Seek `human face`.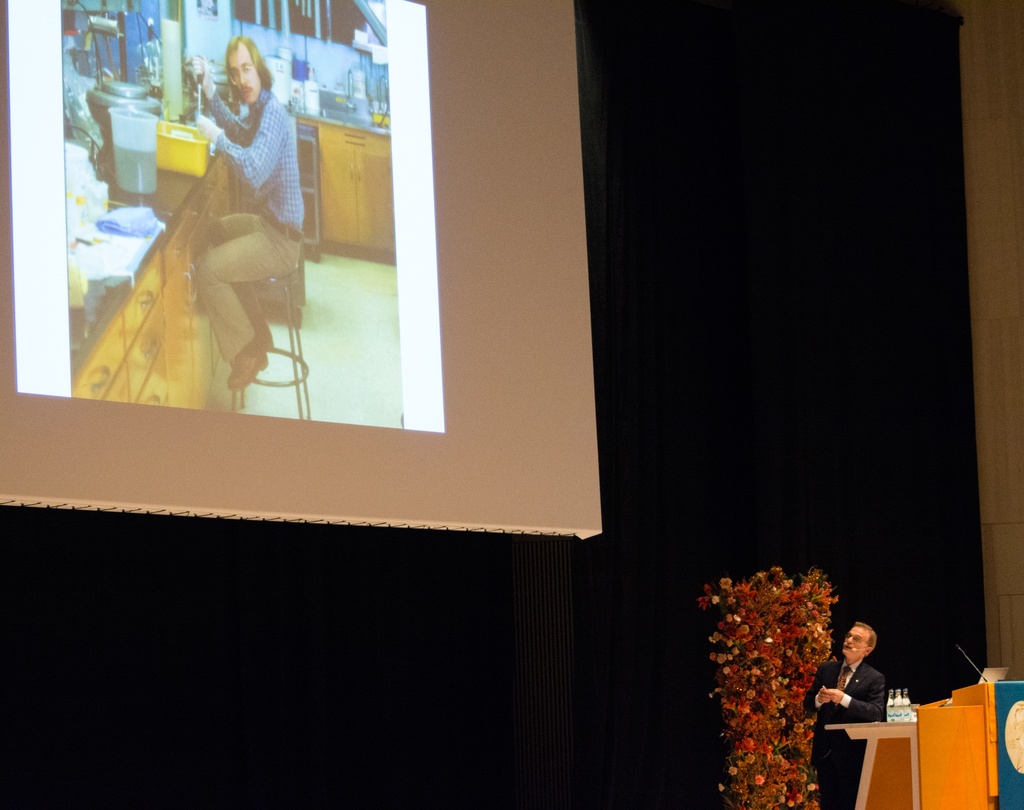
region(230, 45, 261, 104).
